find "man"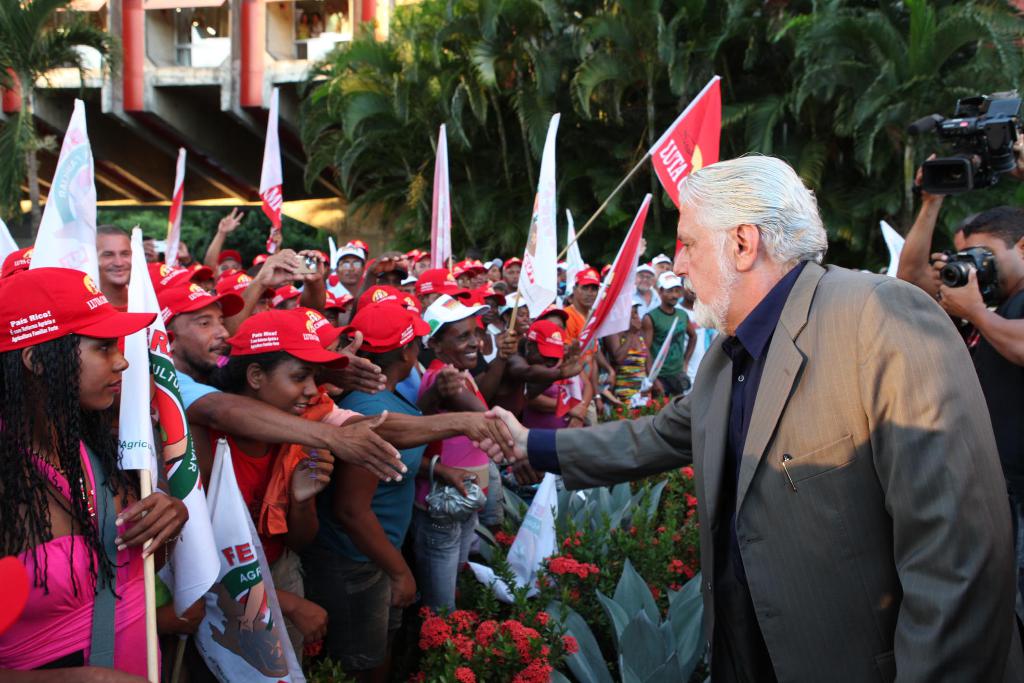
pyautogui.locateOnScreen(625, 259, 660, 313)
